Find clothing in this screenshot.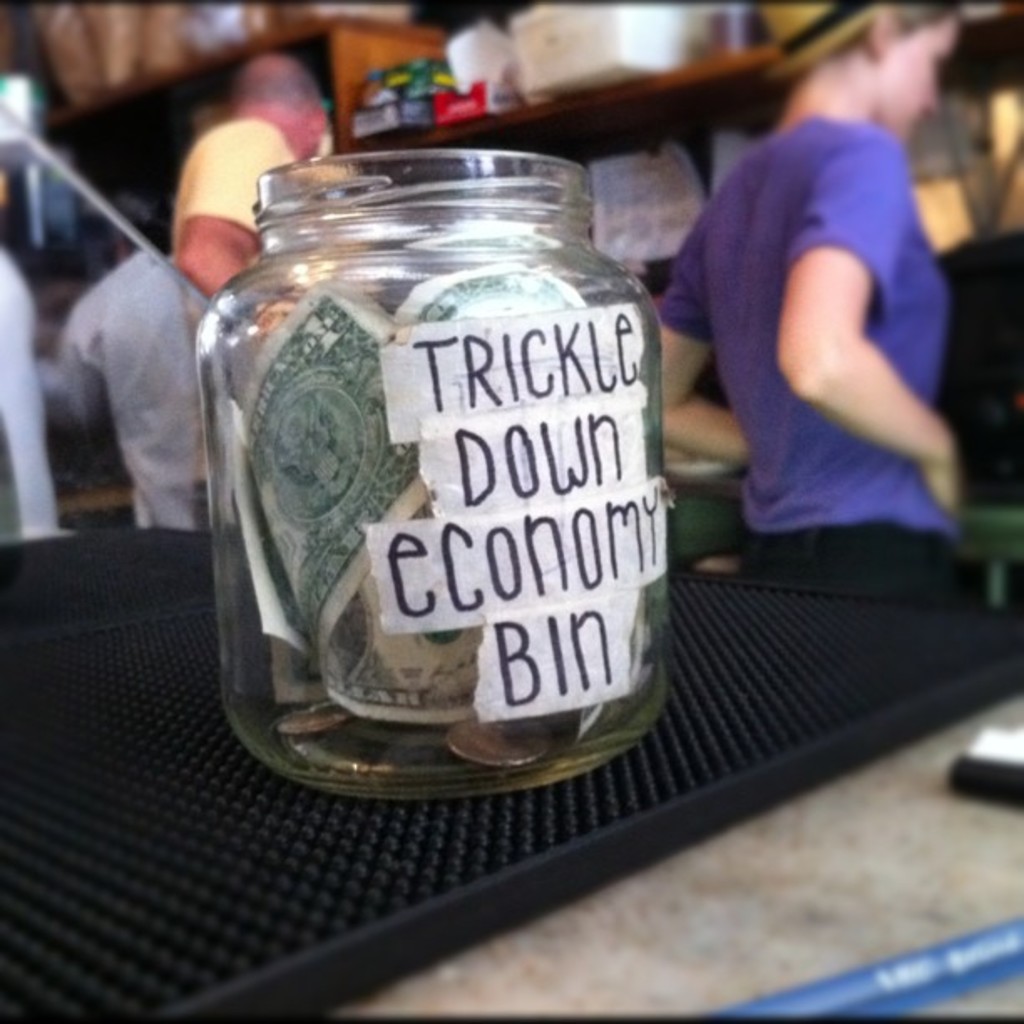
The bounding box for clothing is {"left": 167, "top": 125, "right": 294, "bottom": 254}.
